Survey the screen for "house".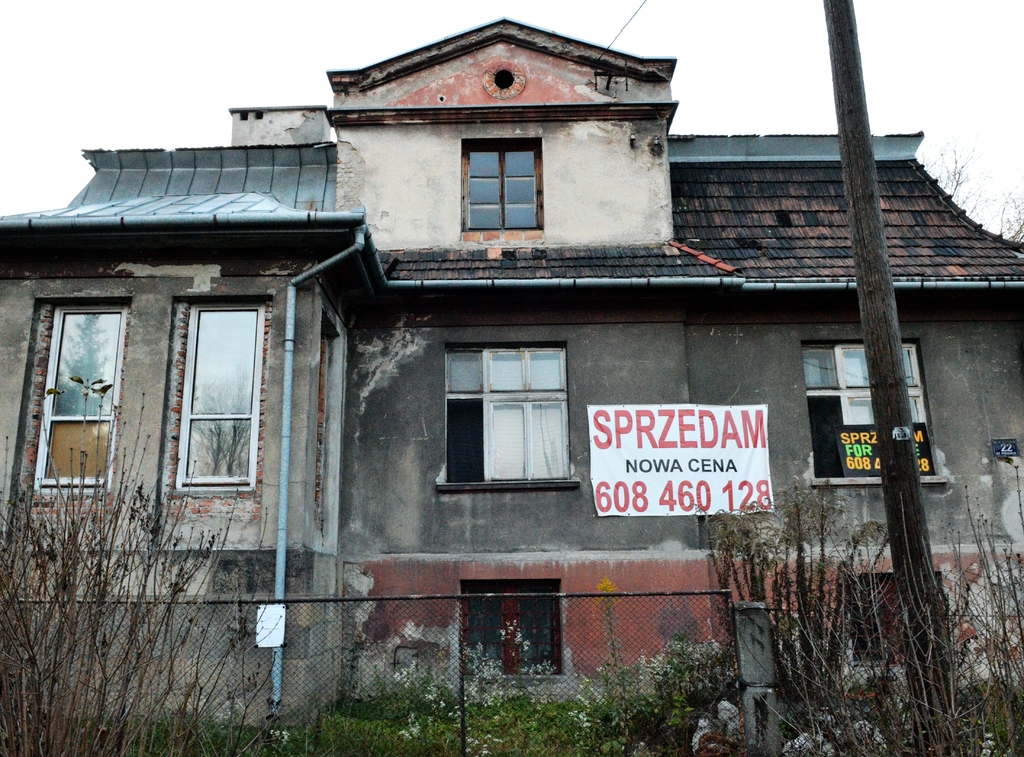
Survey found: box=[35, 17, 963, 709].
